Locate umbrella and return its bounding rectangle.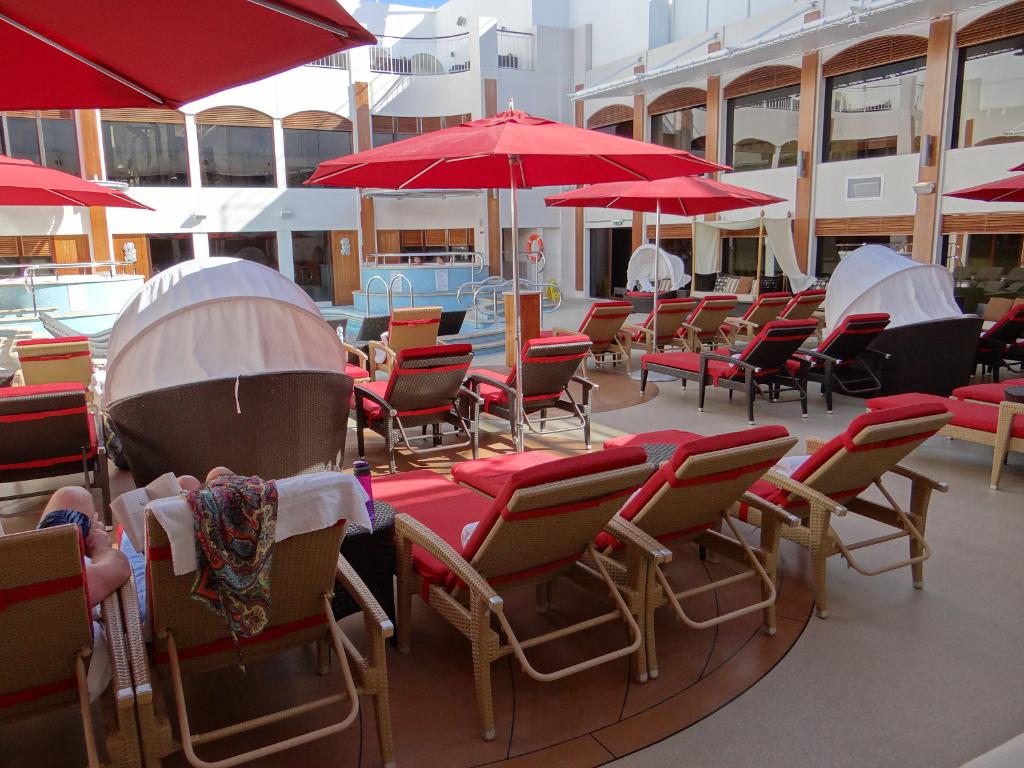
region(297, 109, 728, 444).
